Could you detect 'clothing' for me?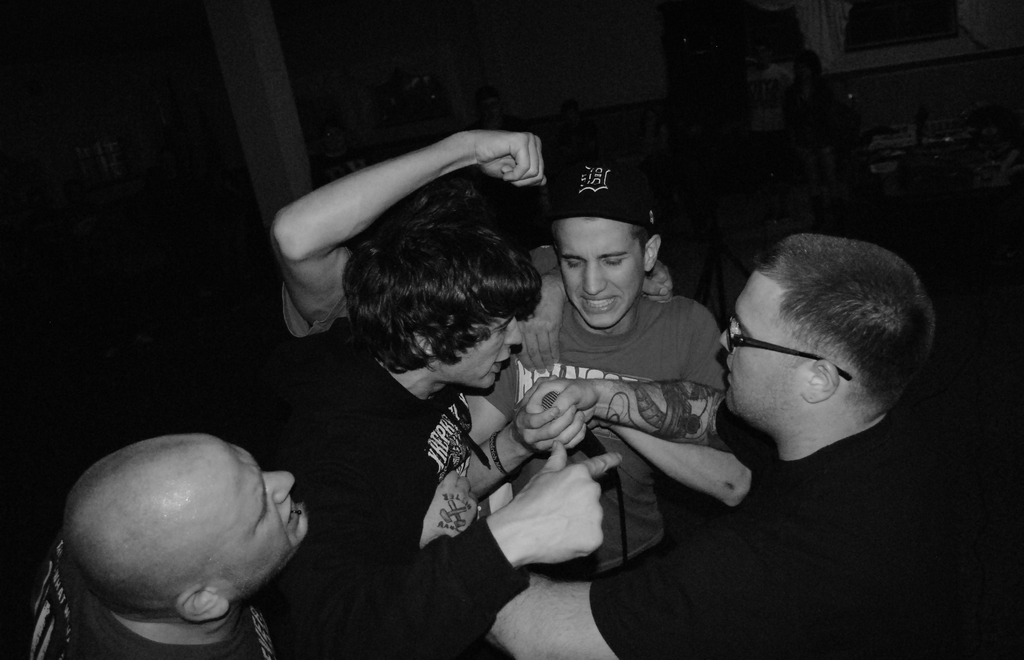
Detection result: box(19, 535, 277, 659).
